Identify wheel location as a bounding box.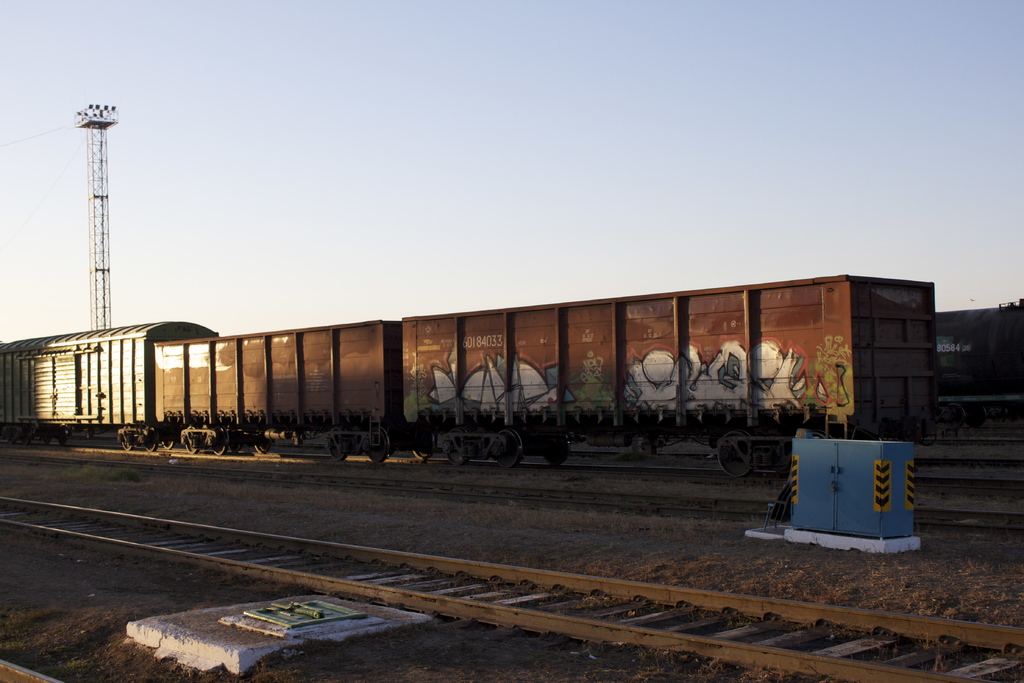
pyautogui.locateOnScreen(42, 435, 51, 445).
